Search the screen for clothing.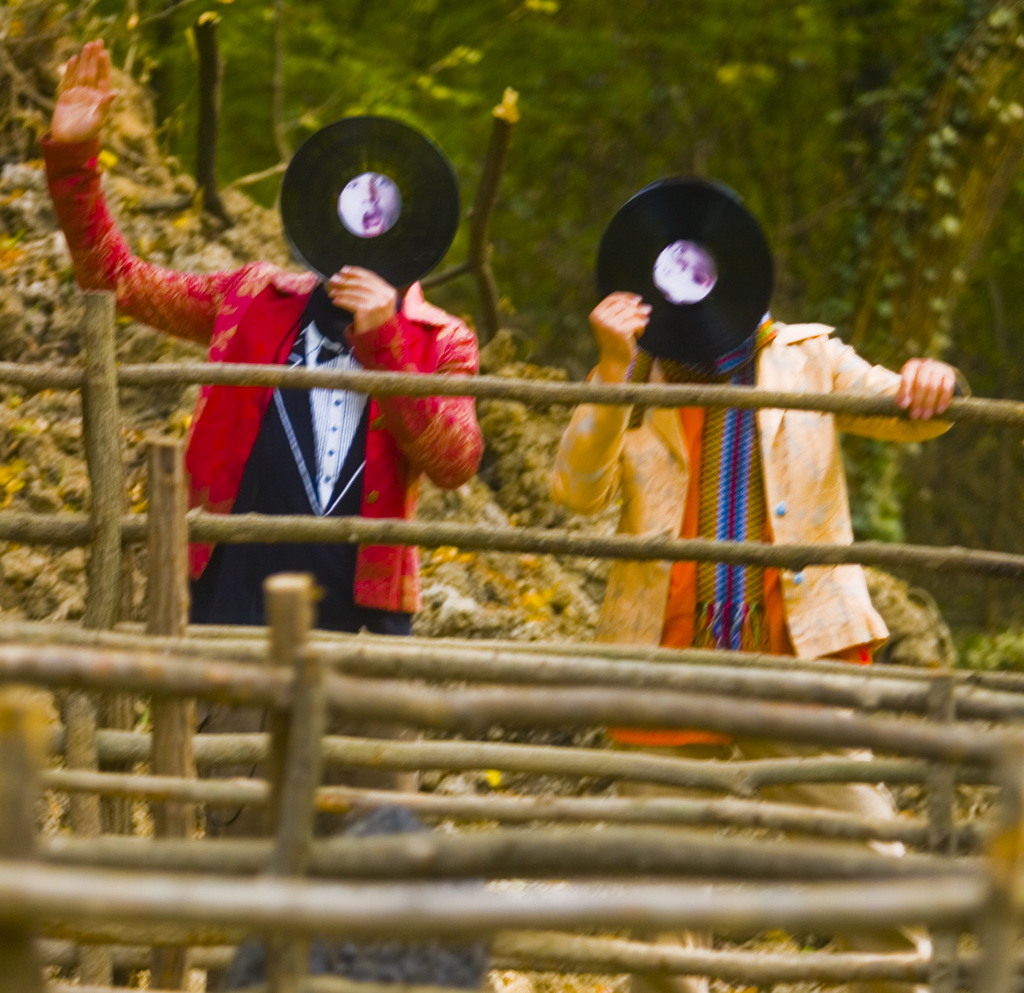
Found at box(34, 133, 481, 850).
